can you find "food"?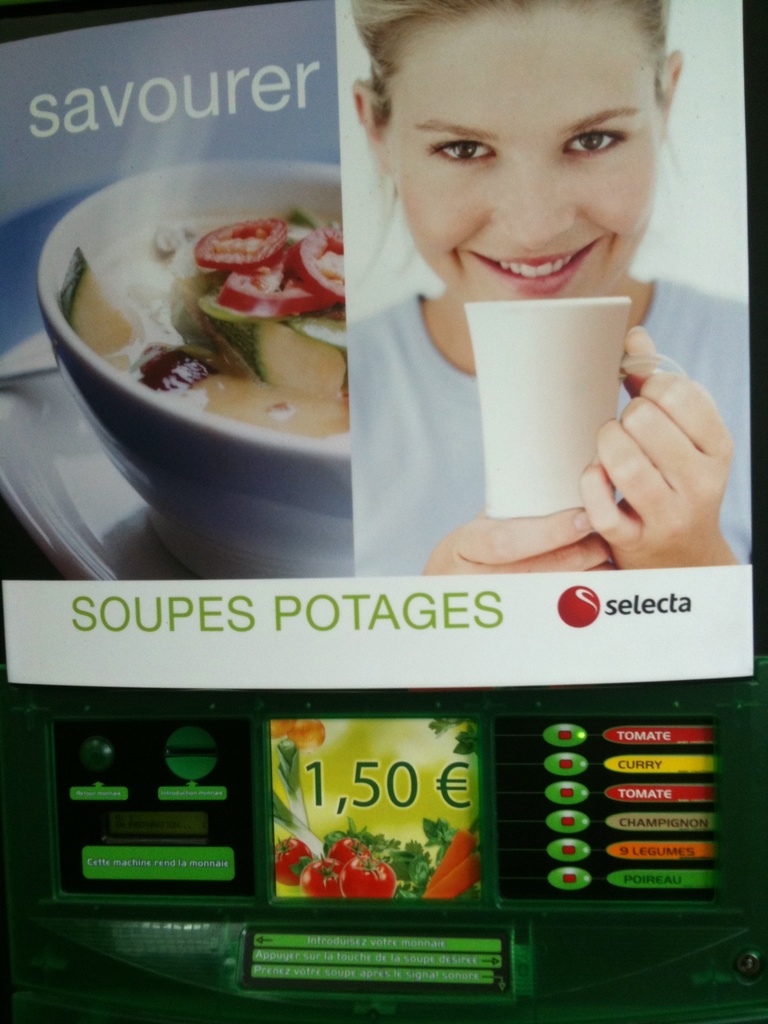
Yes, bounding box: box=[272, 719, 328, 753].
